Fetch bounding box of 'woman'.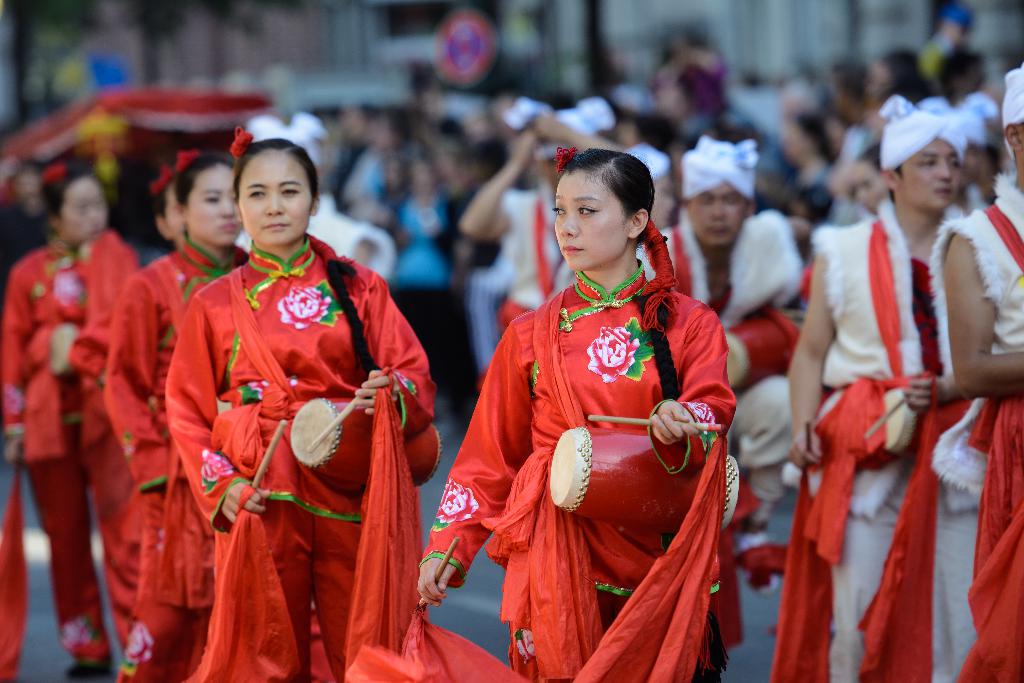
Bbox: crop(0, 158, 145, 682).
